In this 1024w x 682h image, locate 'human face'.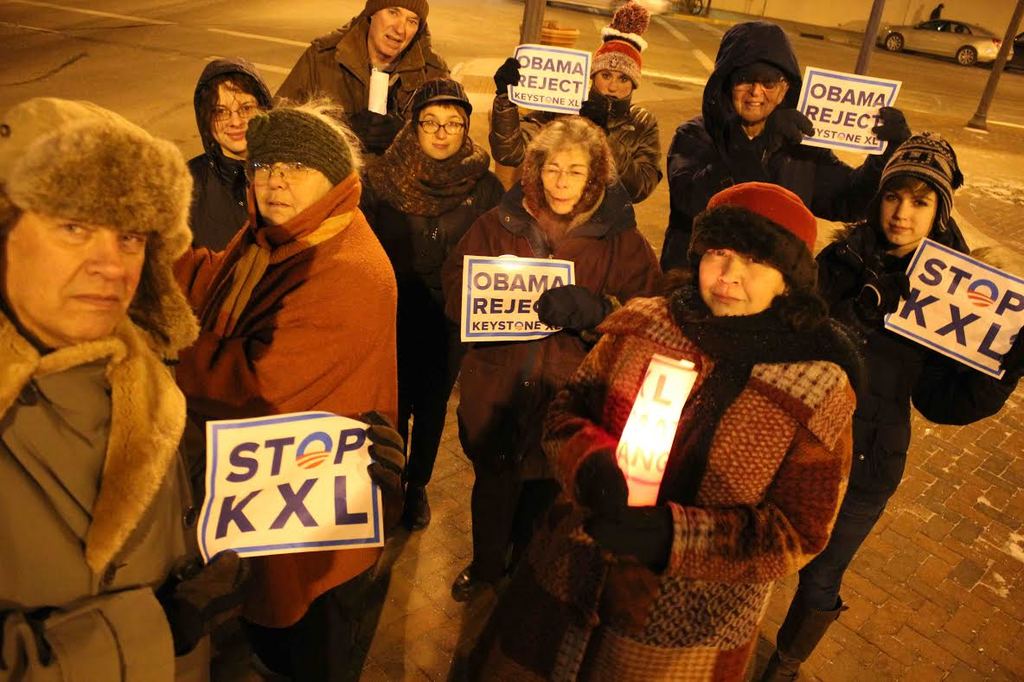
Bounding box: <bbox>881, 182, 934, 244</bbox>.
